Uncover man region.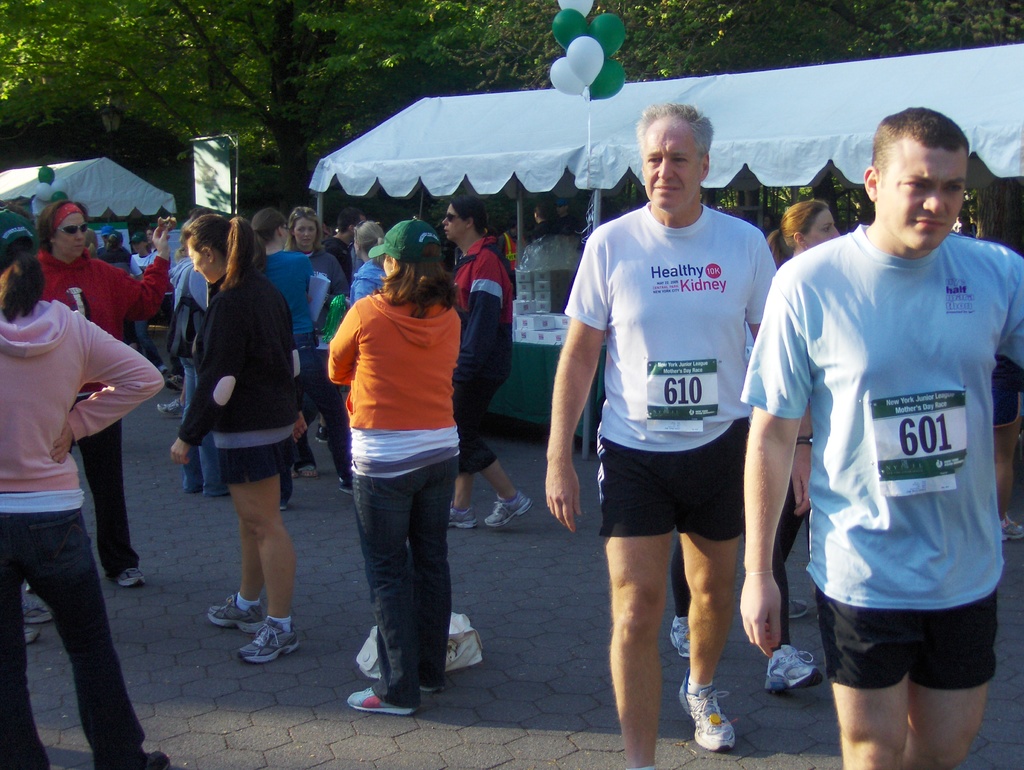
Uncovered: [left=500, top=218, right=525, bottom=268].
